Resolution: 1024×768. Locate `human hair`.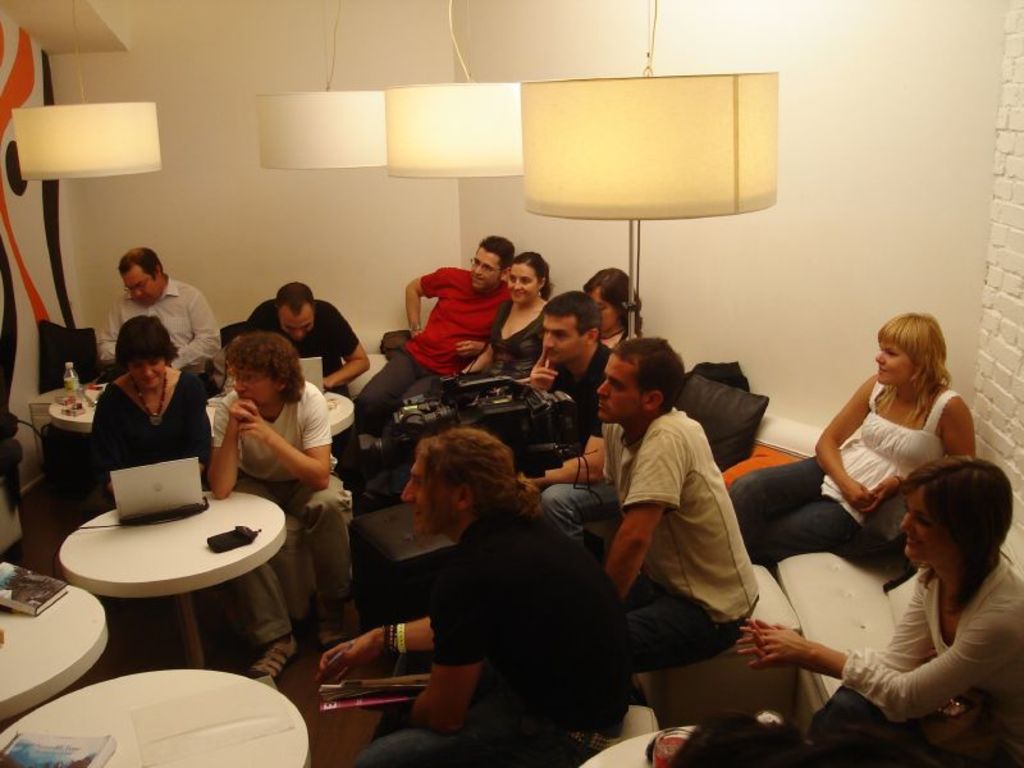
472 233 516 280.
